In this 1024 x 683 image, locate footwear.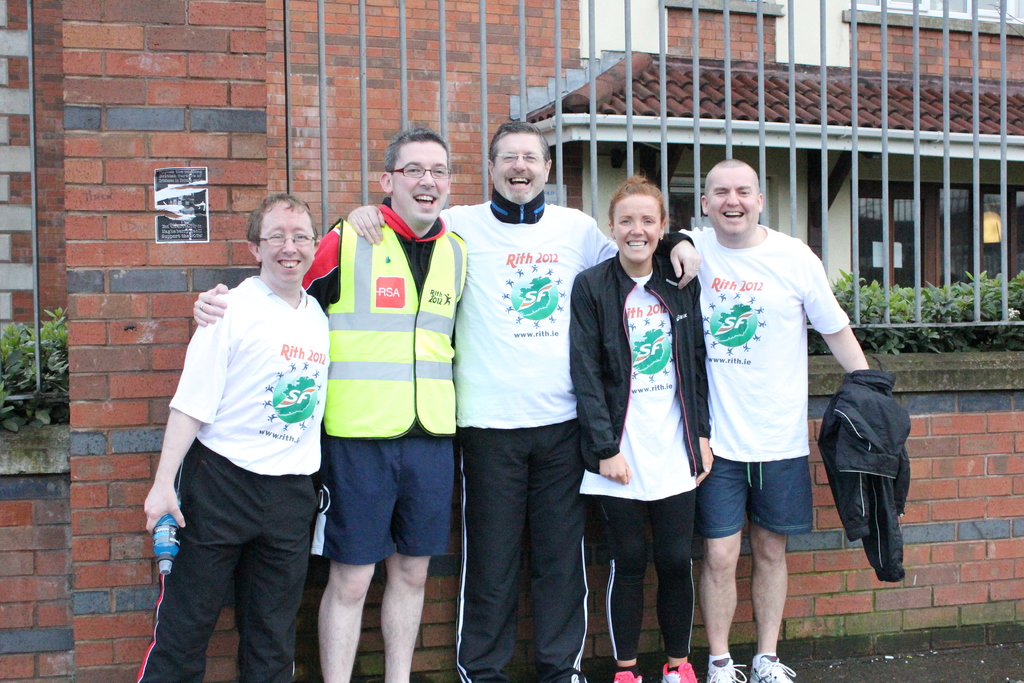
Bounding box: crop(653, 659, 700, 682).
